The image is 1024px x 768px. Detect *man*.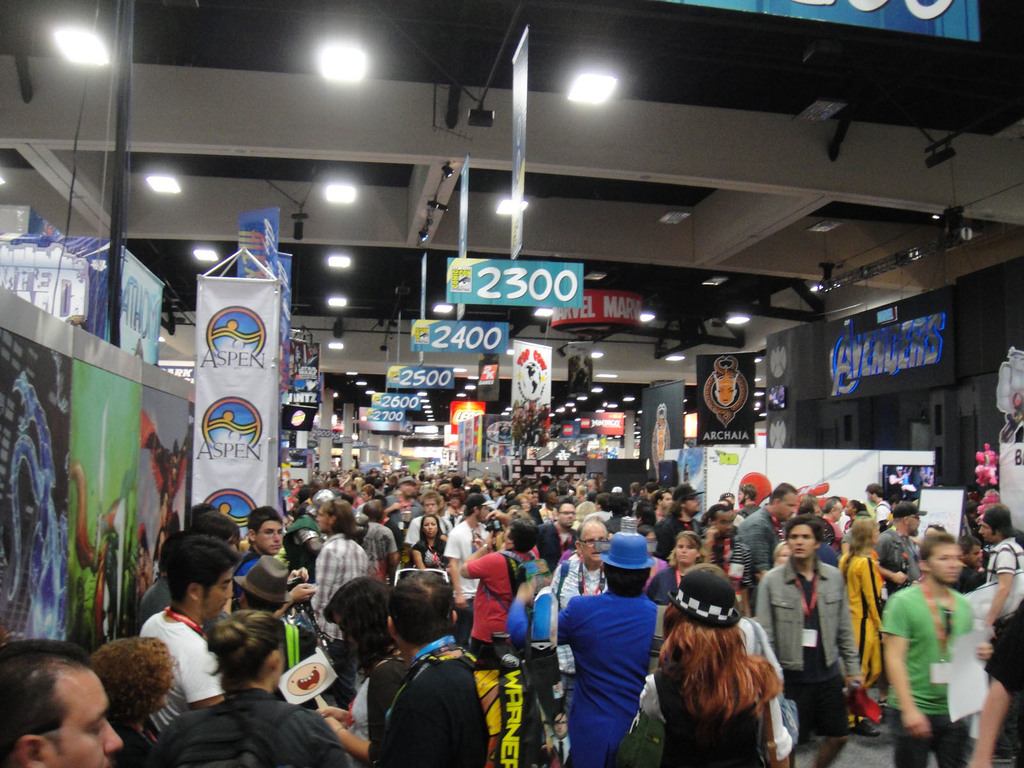
Detection: bbox=[444, 490, 496, 648].
